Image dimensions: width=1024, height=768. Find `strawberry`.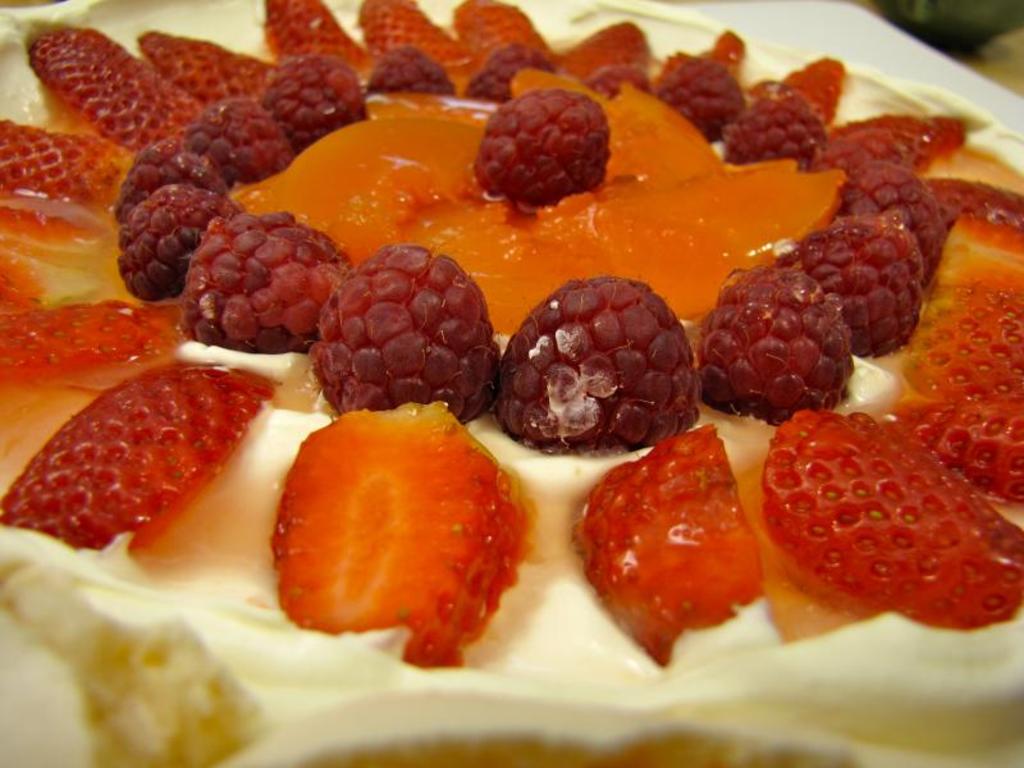
region(467, 91, 634, 215).
